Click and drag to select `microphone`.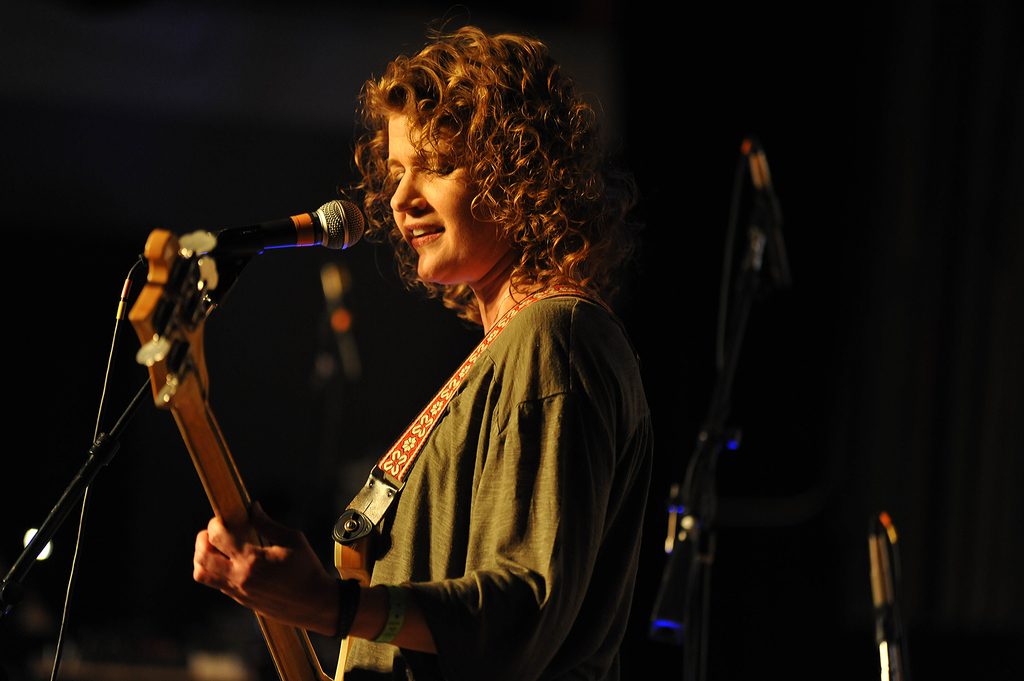
Selection: 230/197/367/252.
